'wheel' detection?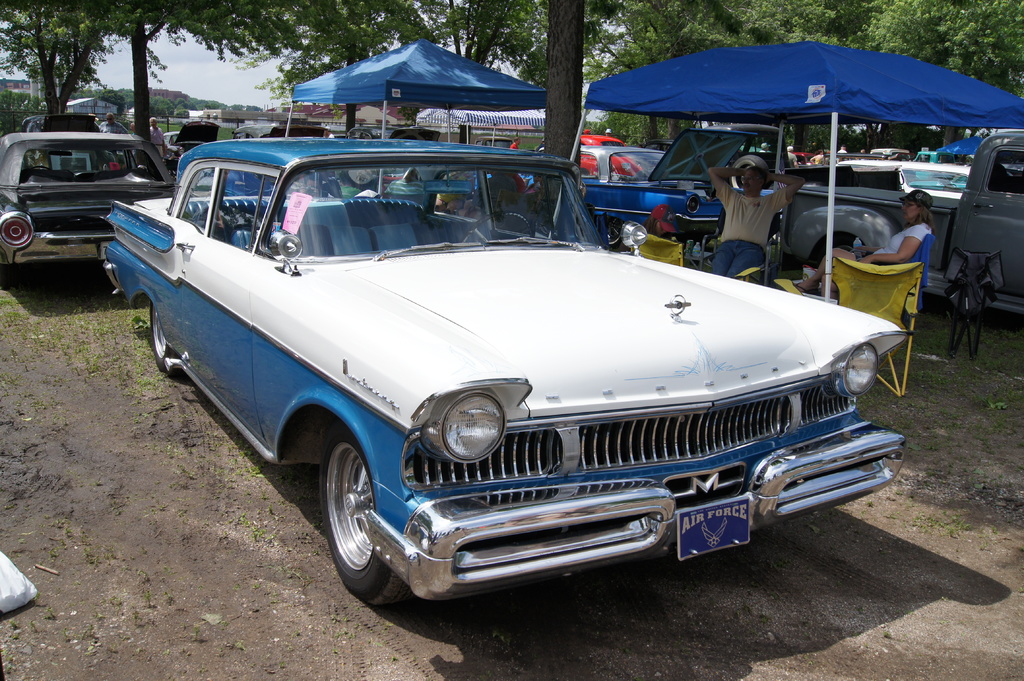
select_region(832, 235, 853, 252)
